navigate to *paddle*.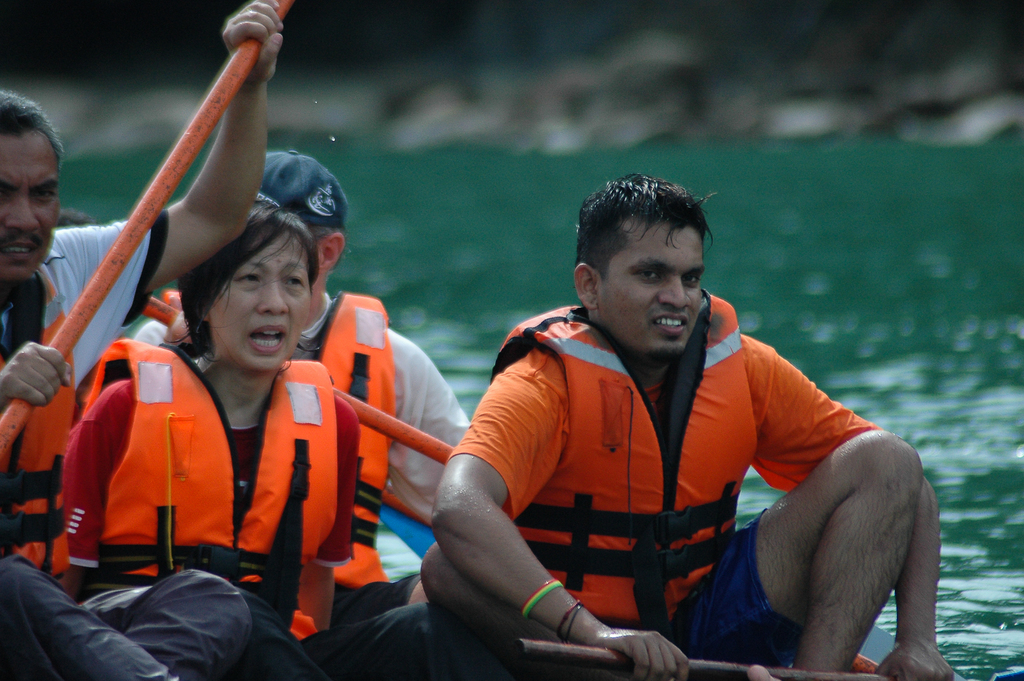
Navigation target: <bbox>521, 639, 882, 680</bbox>.
